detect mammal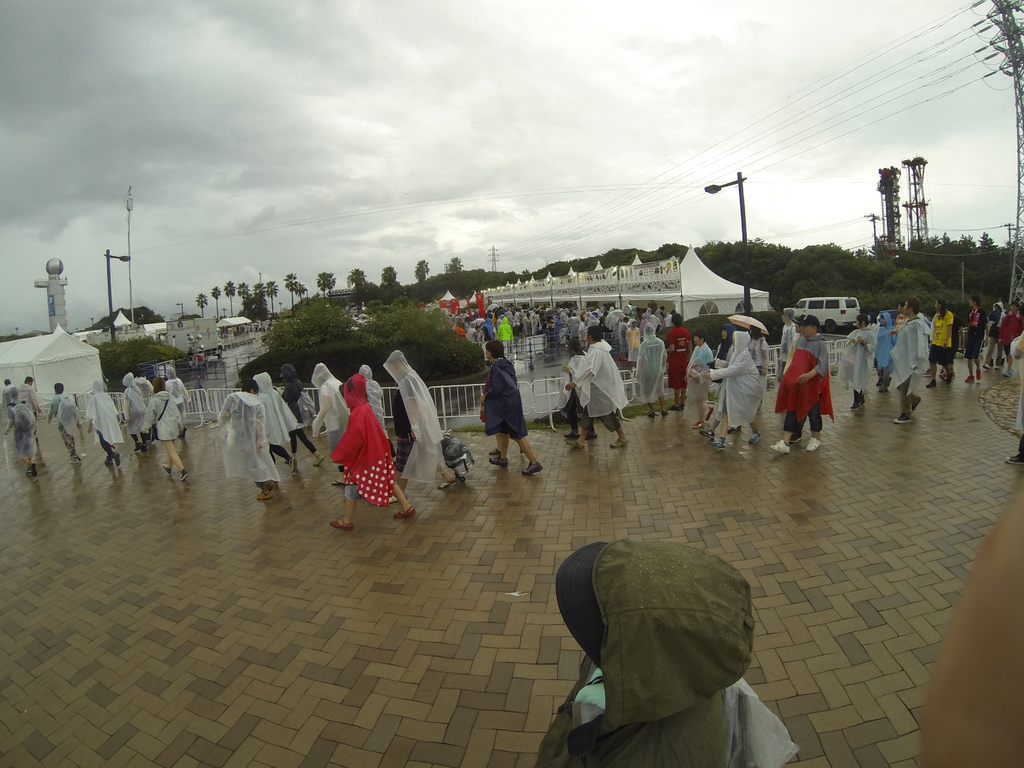
<bbox>90, 376, 120, 465</bbox>
